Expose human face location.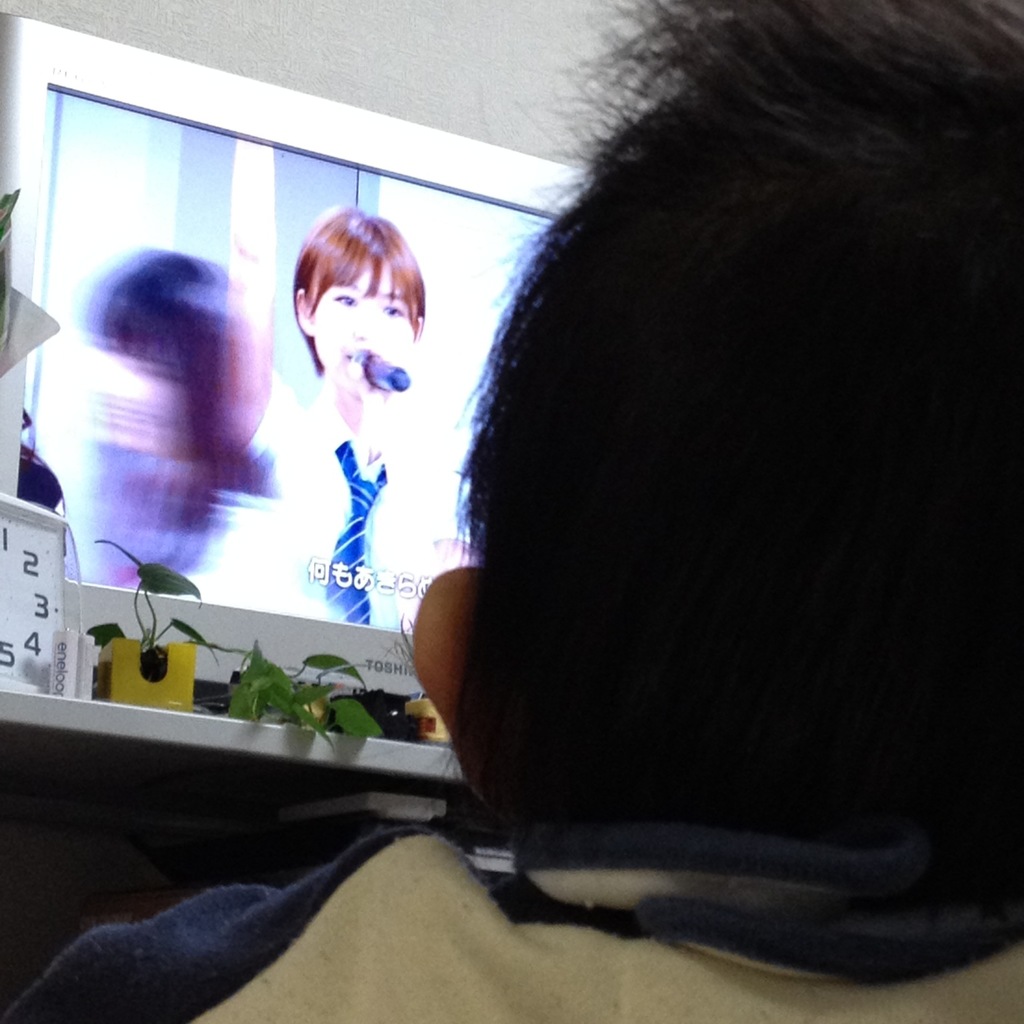
Exposed at detection(316, 260, 419, 401).
